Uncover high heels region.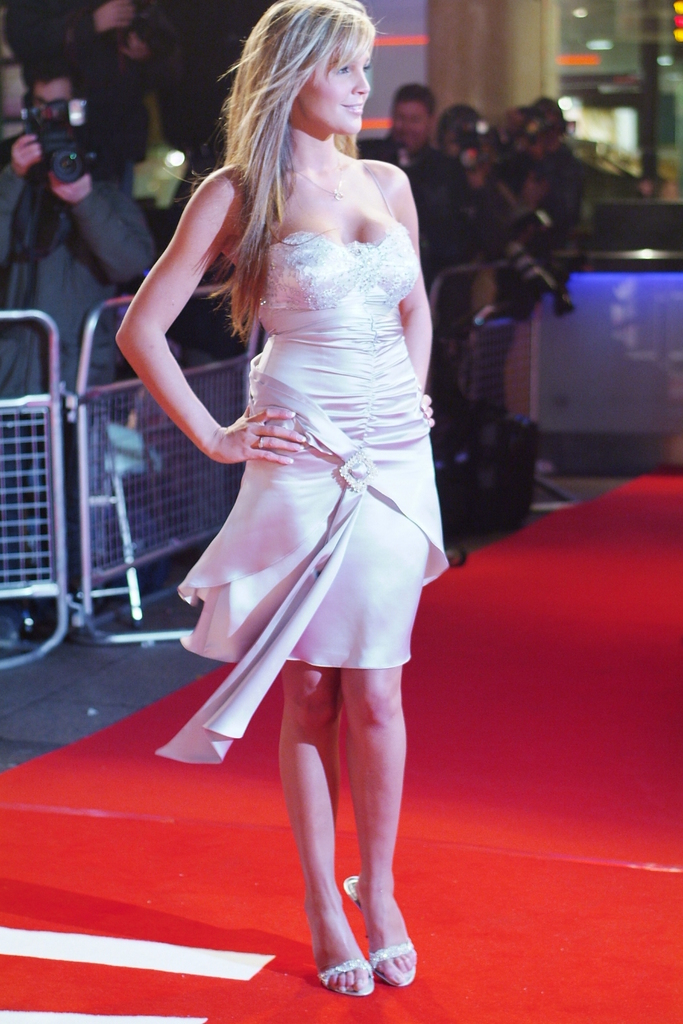
Uncovered: {"x1": 316, "y1": 957, "x2": 376, "y2": 1003}.
